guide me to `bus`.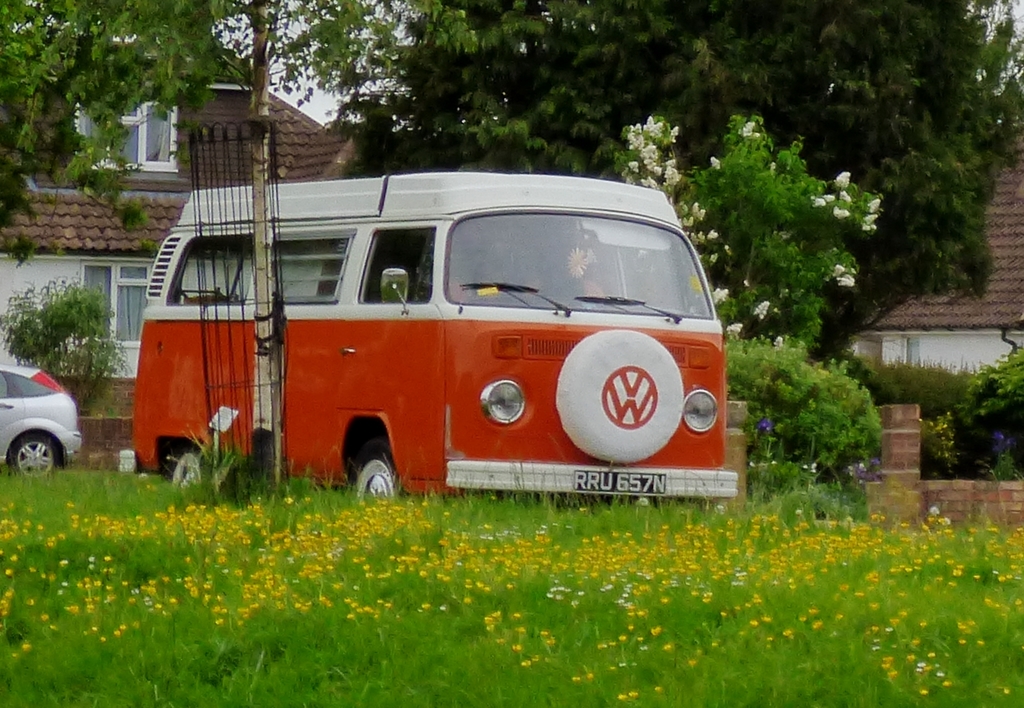
Guidance: bbox=[127, 167, 749, 498].
